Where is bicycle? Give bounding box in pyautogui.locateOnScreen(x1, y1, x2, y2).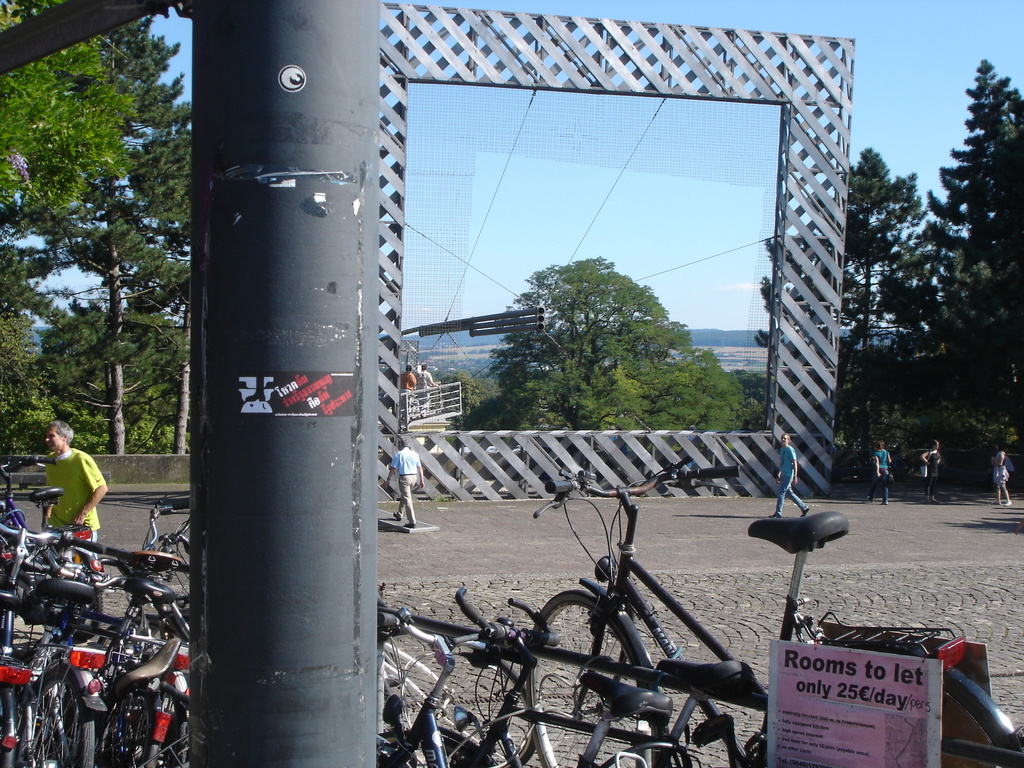
pyautogui.locateOnScreen(520, 458, 1023, 767).
